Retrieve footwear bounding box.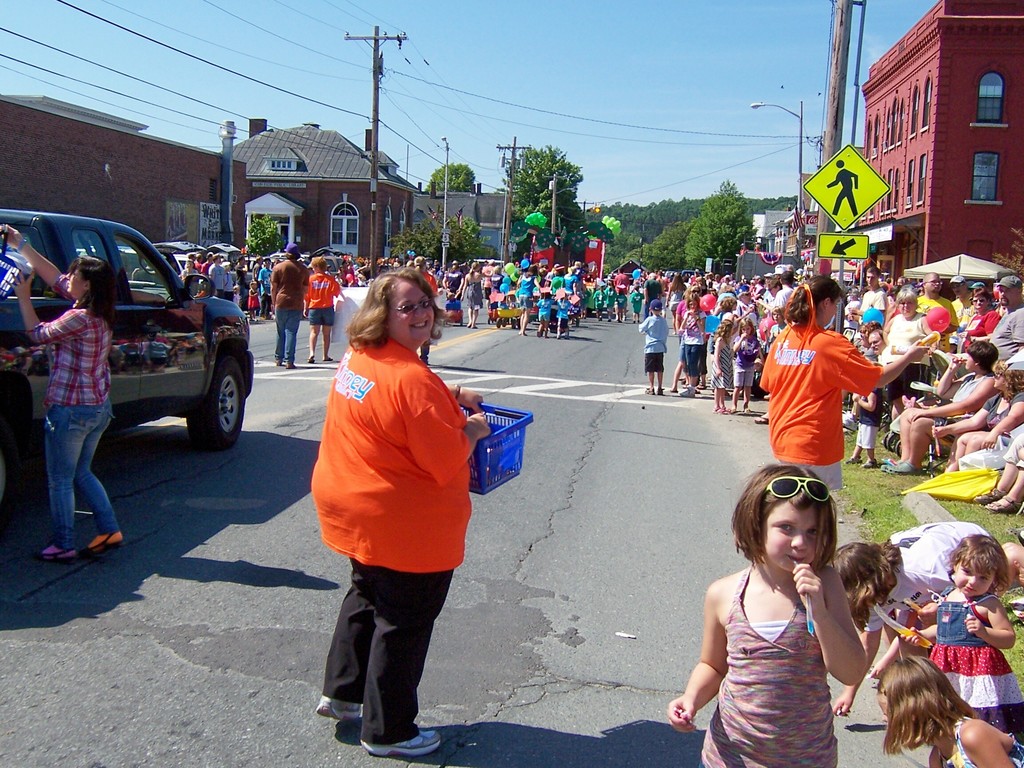
Bounding box: detection(314, 699, 363, 723).
